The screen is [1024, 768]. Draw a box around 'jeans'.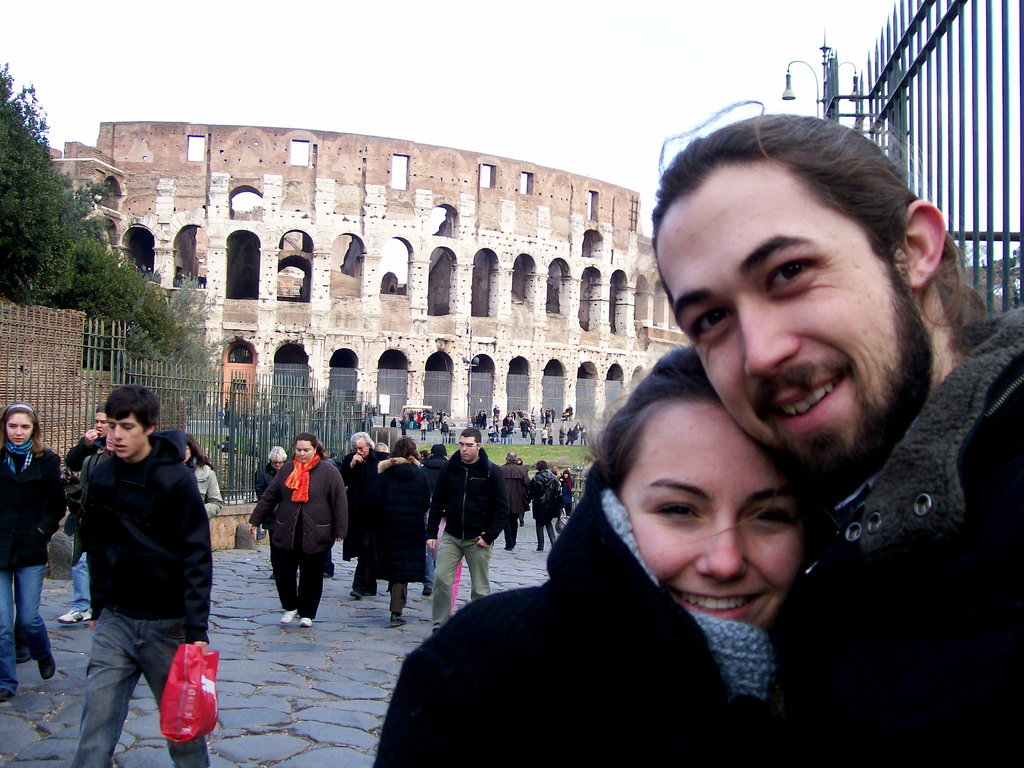
bbox(543, 440, 545, 445).
